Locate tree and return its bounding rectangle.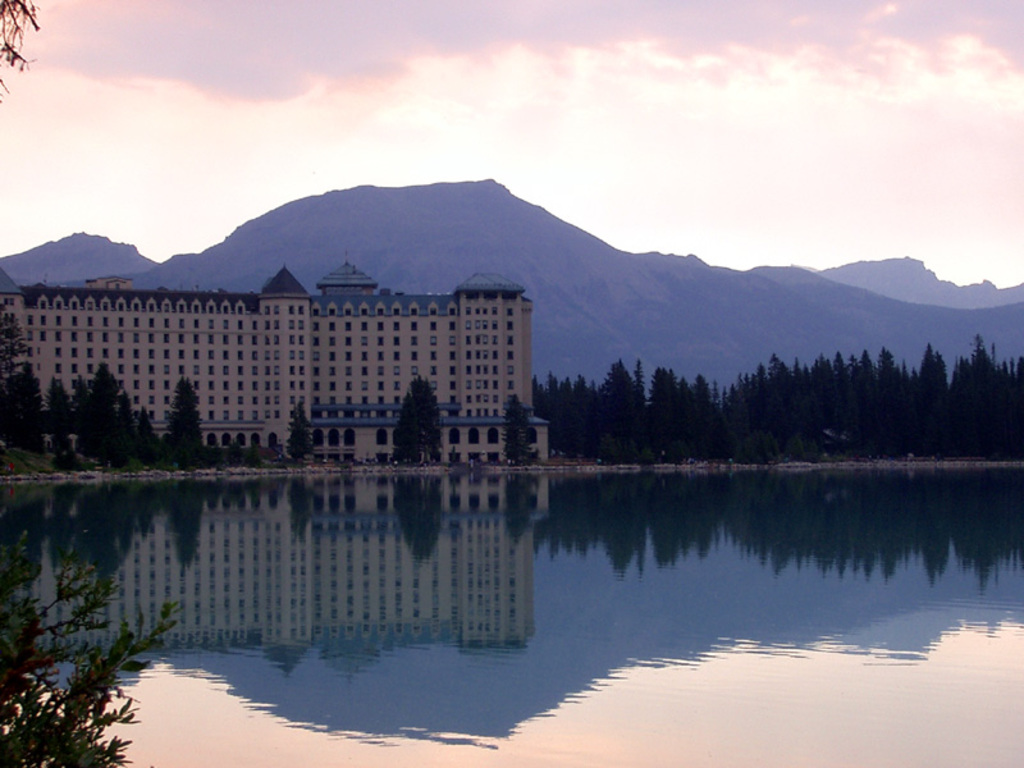
l=164, t=384, r=207, b=466.
